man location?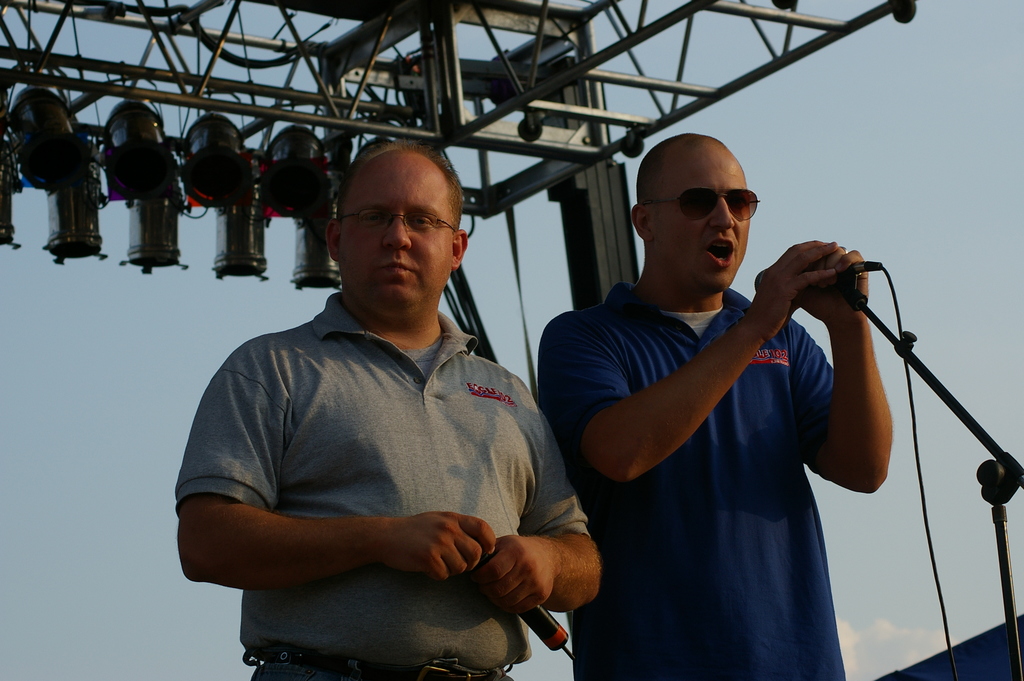
<bbox>532, 133, 894, 680</bbox>
